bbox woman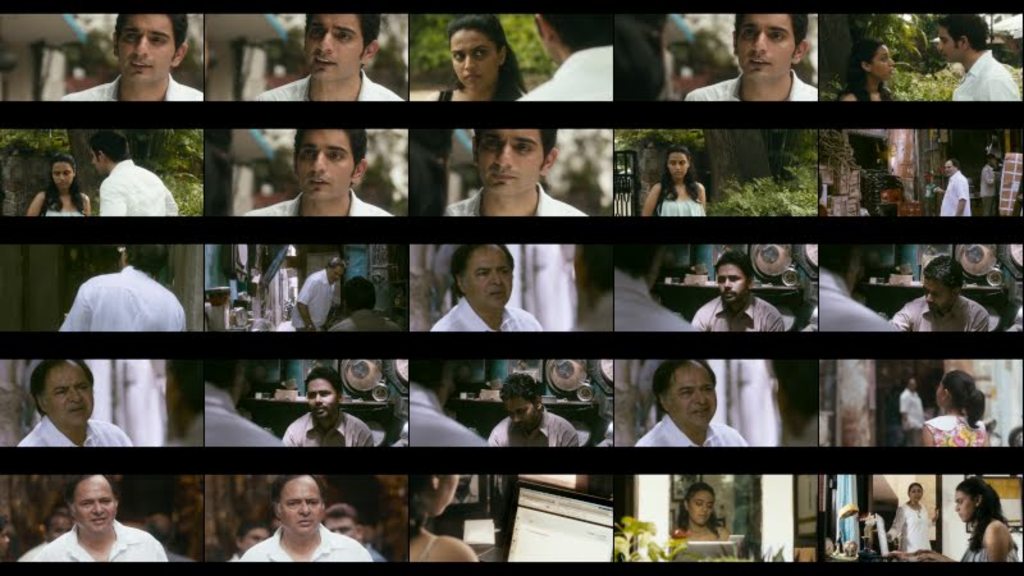
l=417, t=14, r=529, b=104
